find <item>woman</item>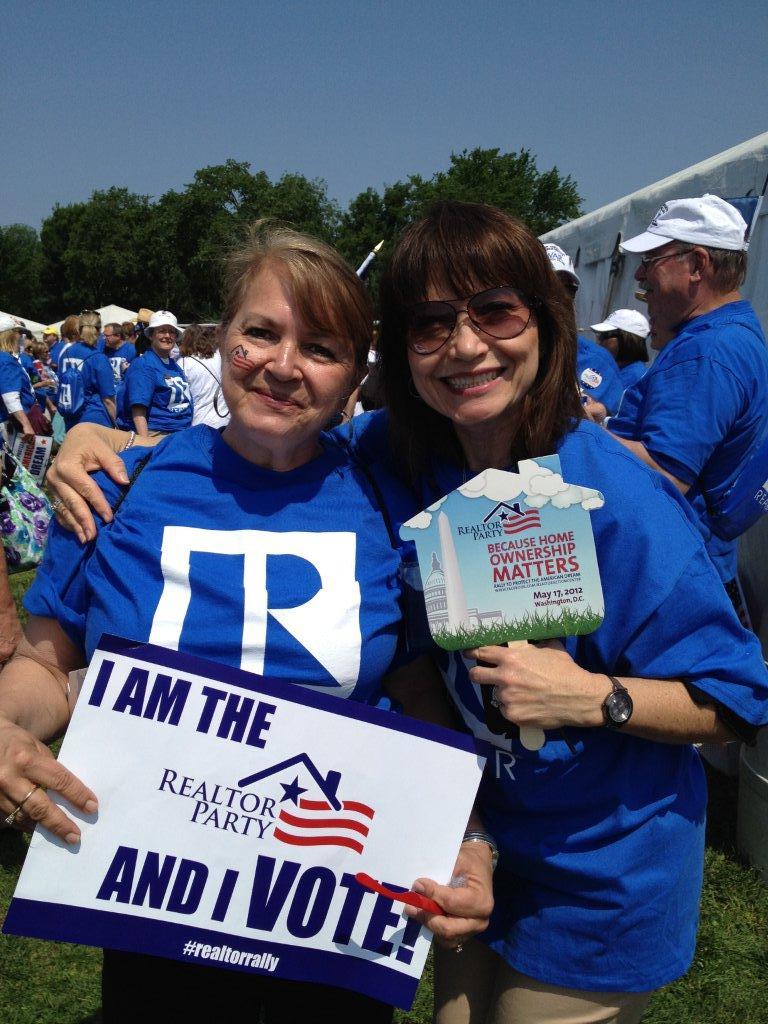
0,308,48,452
